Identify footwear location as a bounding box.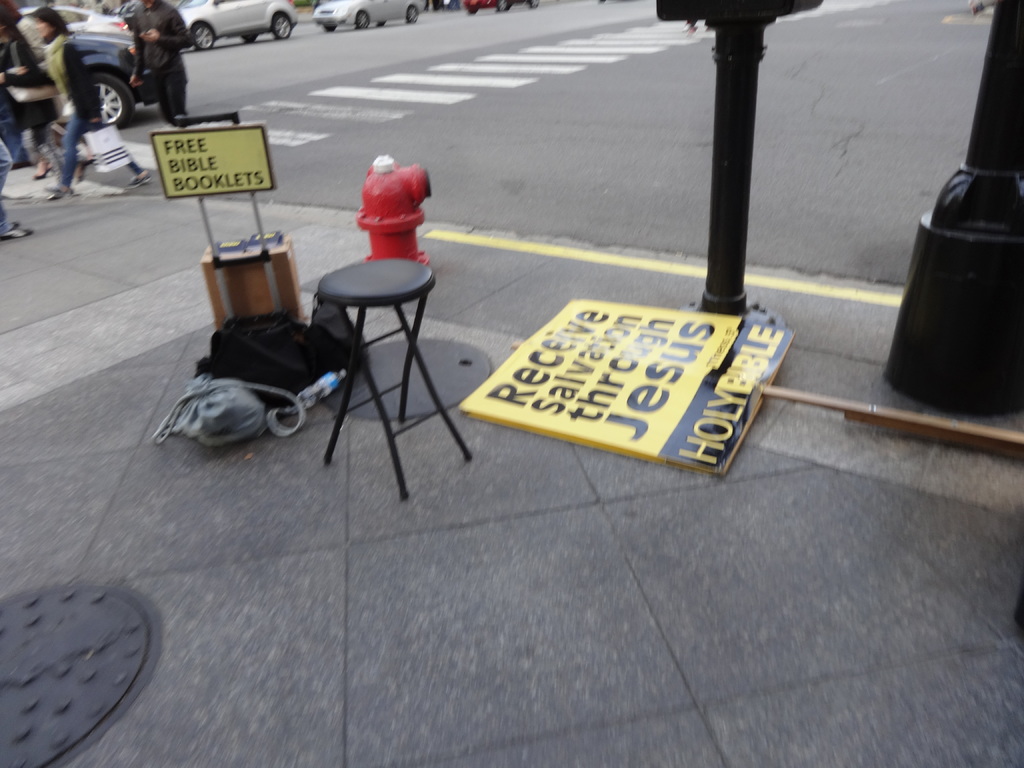
(33, 164, 51, 181).
